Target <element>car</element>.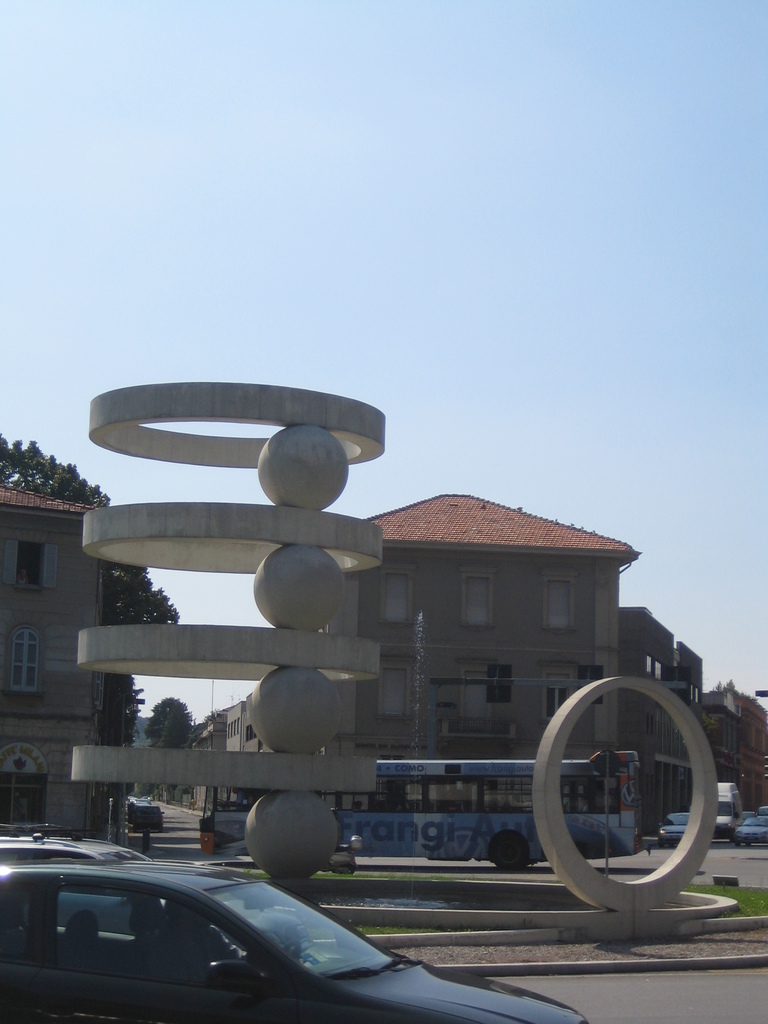
Target region: pyautogui.locateOnScreen(2, 824, 154, 865).
